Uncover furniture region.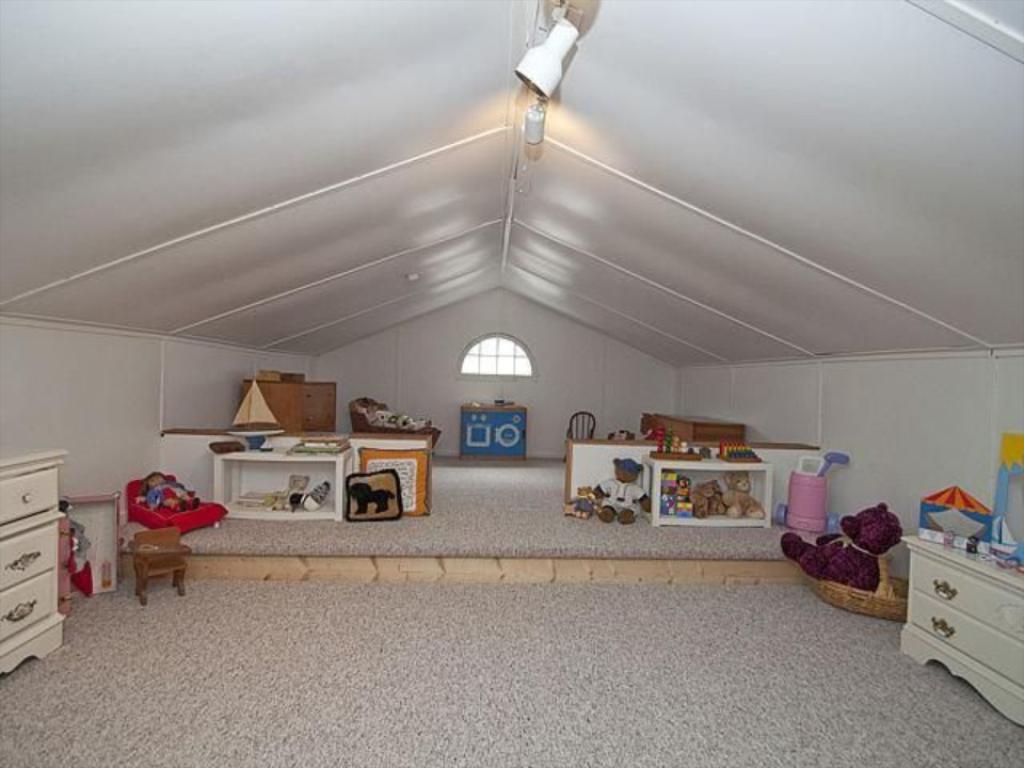
Uncovered: 561,410,594,464.
